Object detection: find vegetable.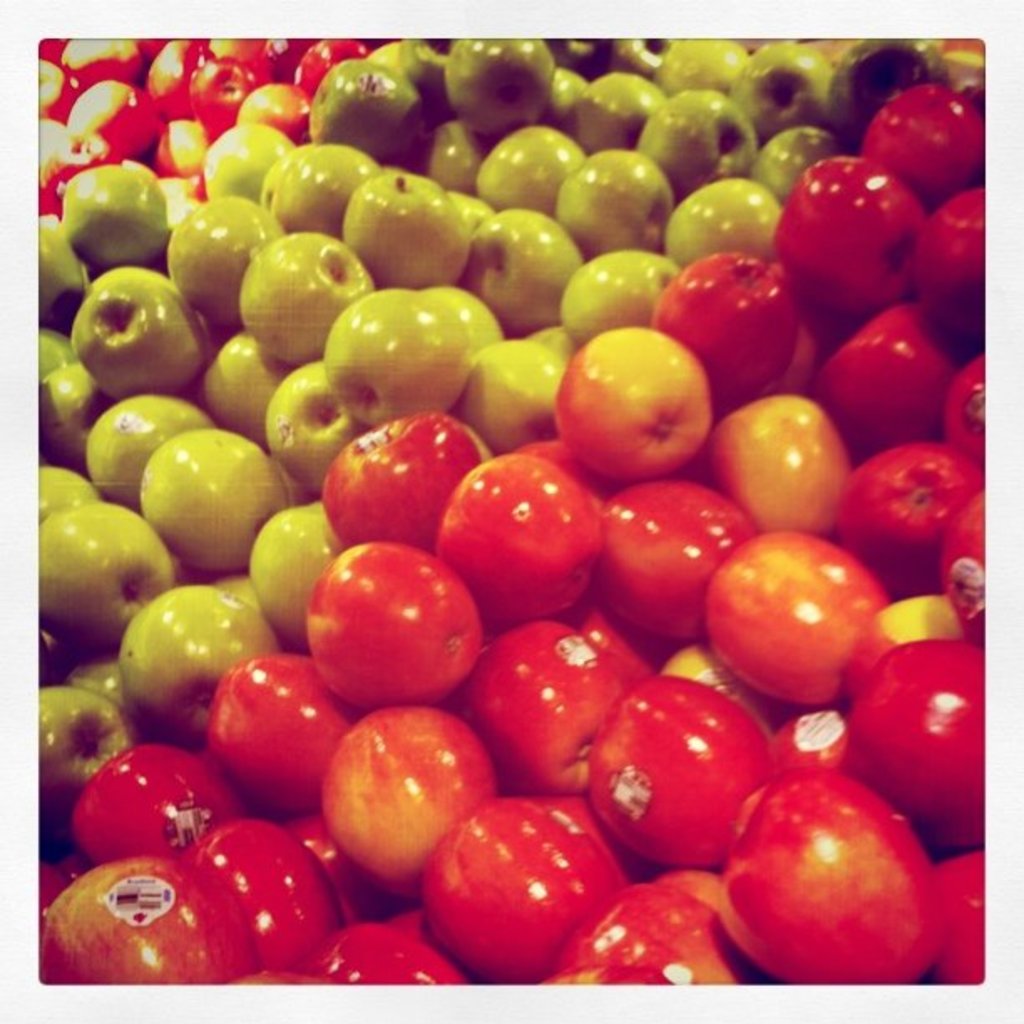
bbox(711, 788, 949, 999).
